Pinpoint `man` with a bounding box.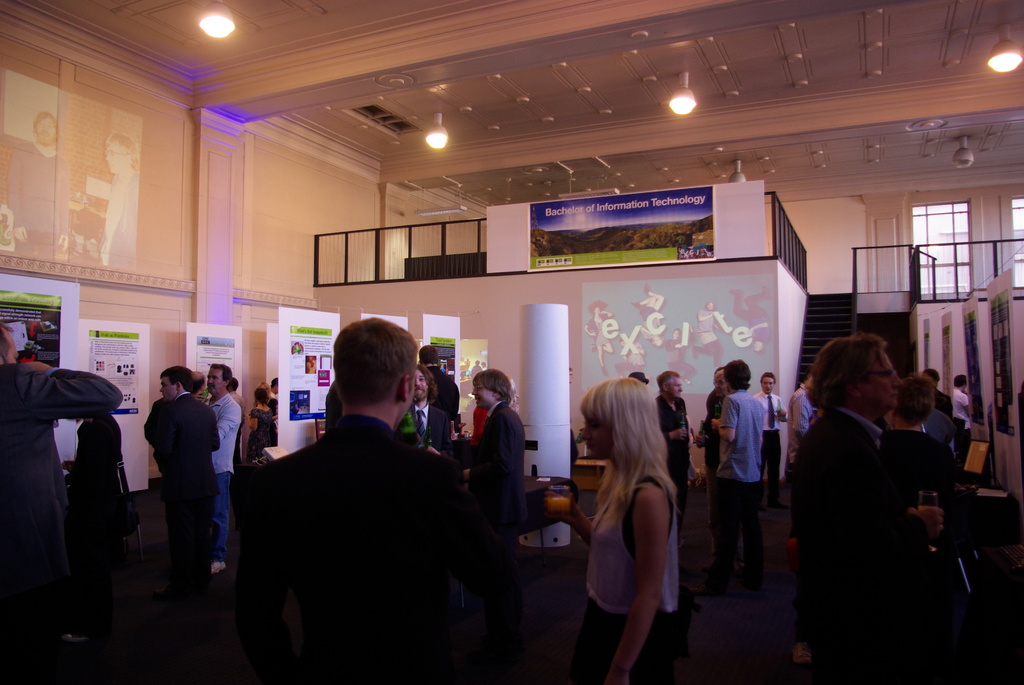
region(452, 369, 526, 543).
